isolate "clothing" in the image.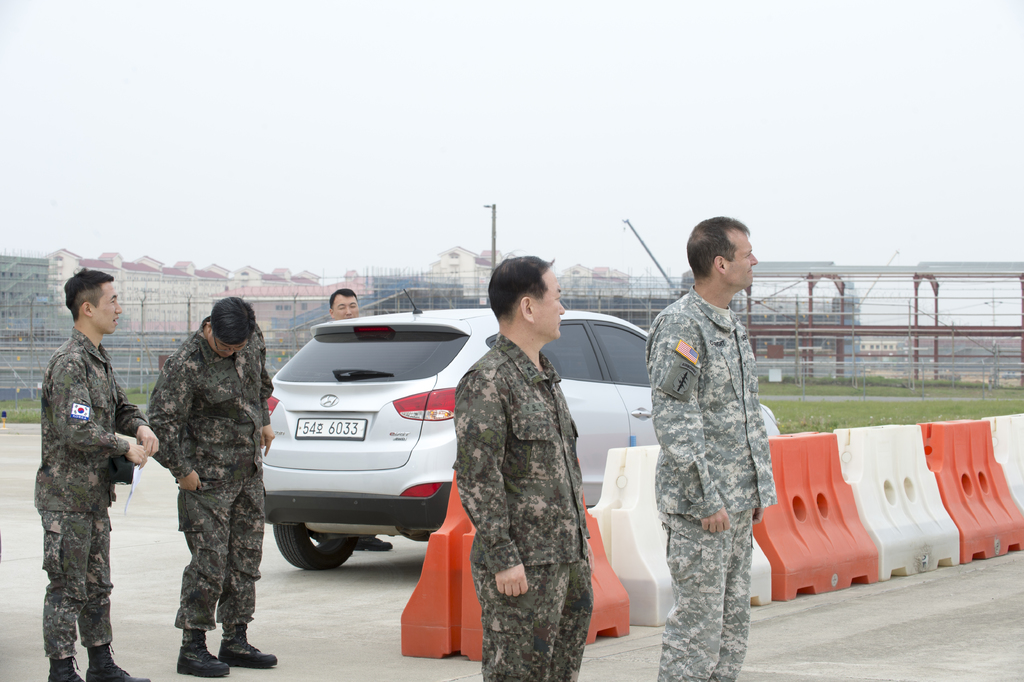
Isolated region: 144/315/274/625.
